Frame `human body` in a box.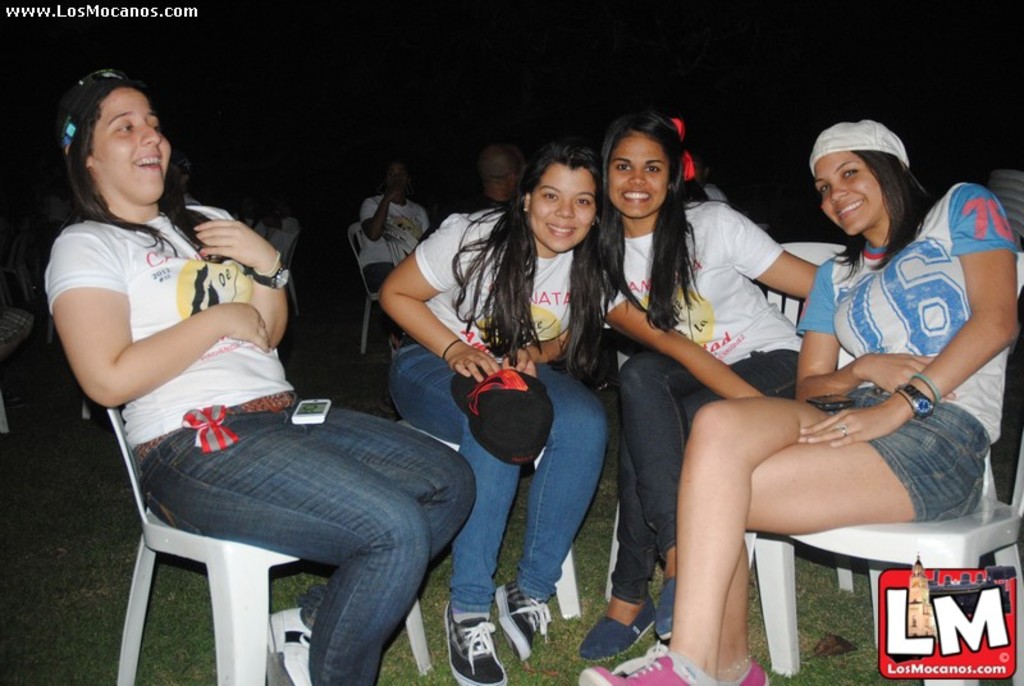
[x1=594, y1=108, x2=819, y2=664].
